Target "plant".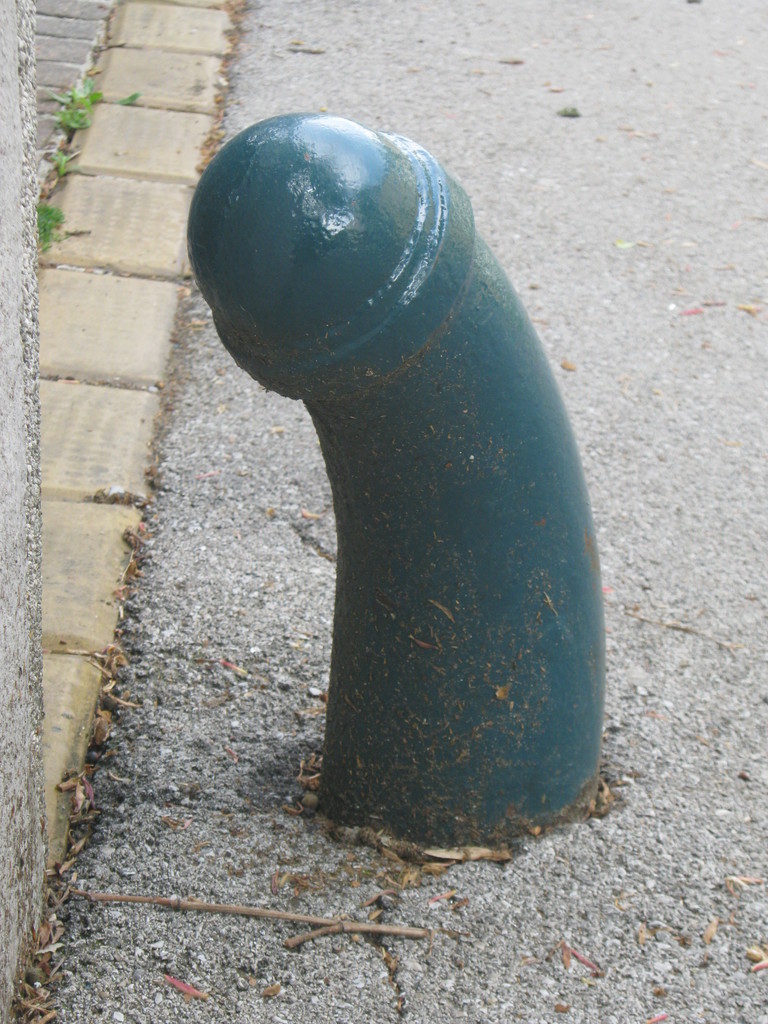
Target region: [x1=38, y1=70, x2=135, y2=140].
